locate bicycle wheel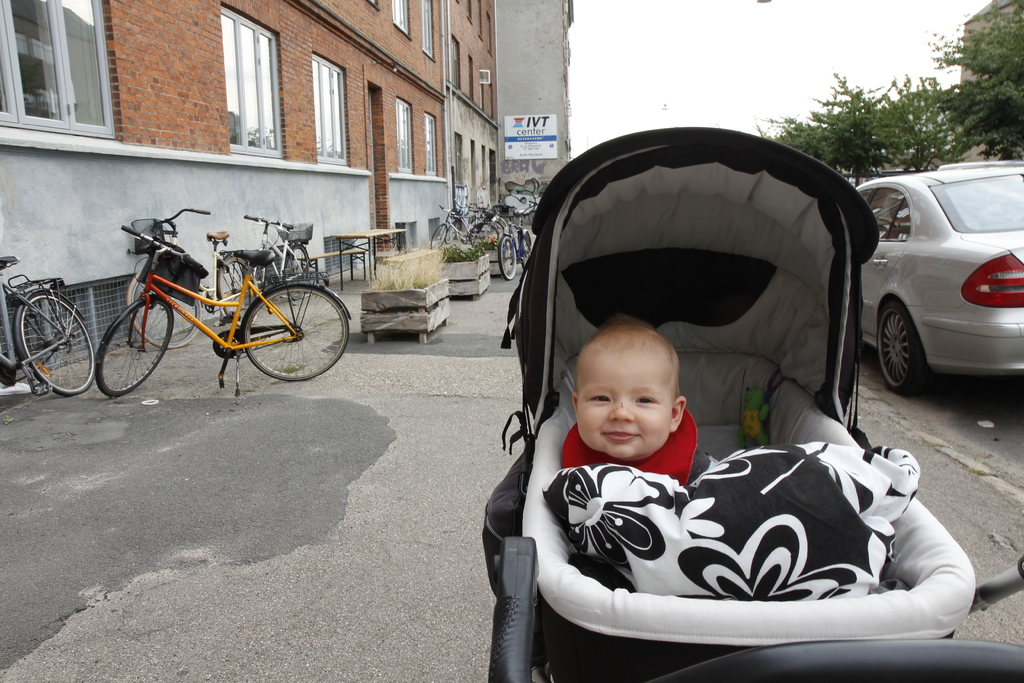
<region>97, 295, 172, 397</region>
